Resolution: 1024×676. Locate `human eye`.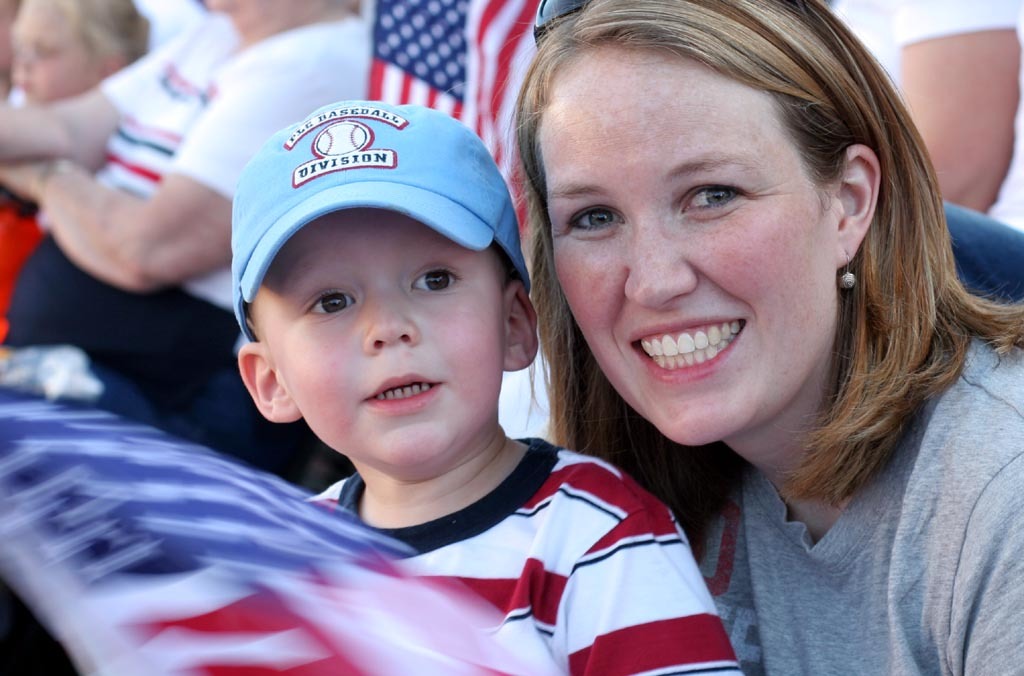
rect(678, 178, 754, 218).
